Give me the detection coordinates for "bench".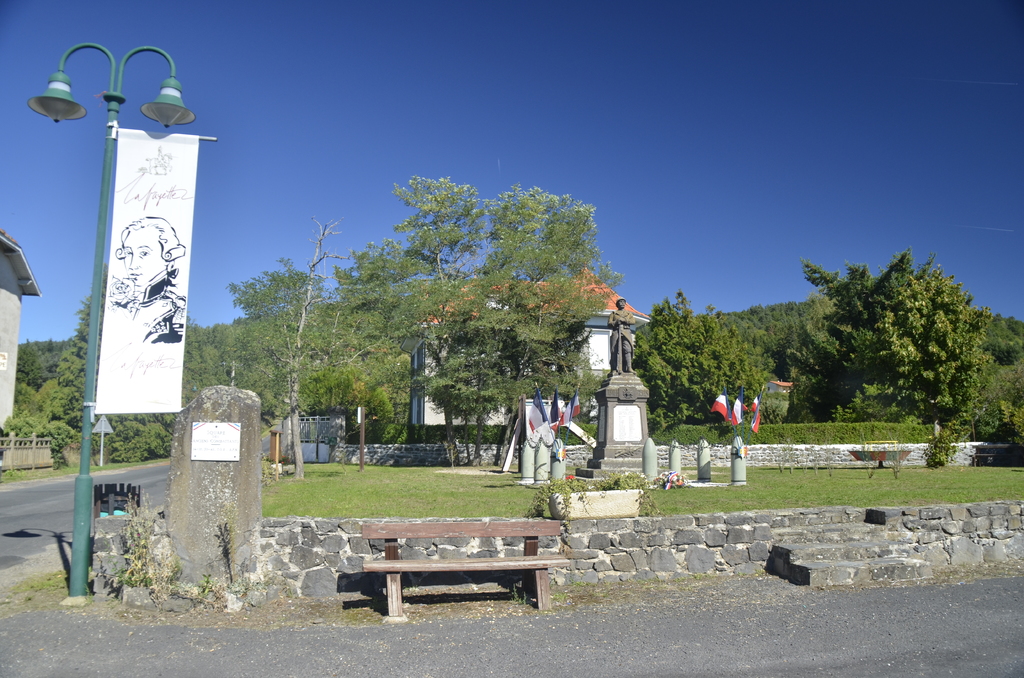
(352,516,562,626).
